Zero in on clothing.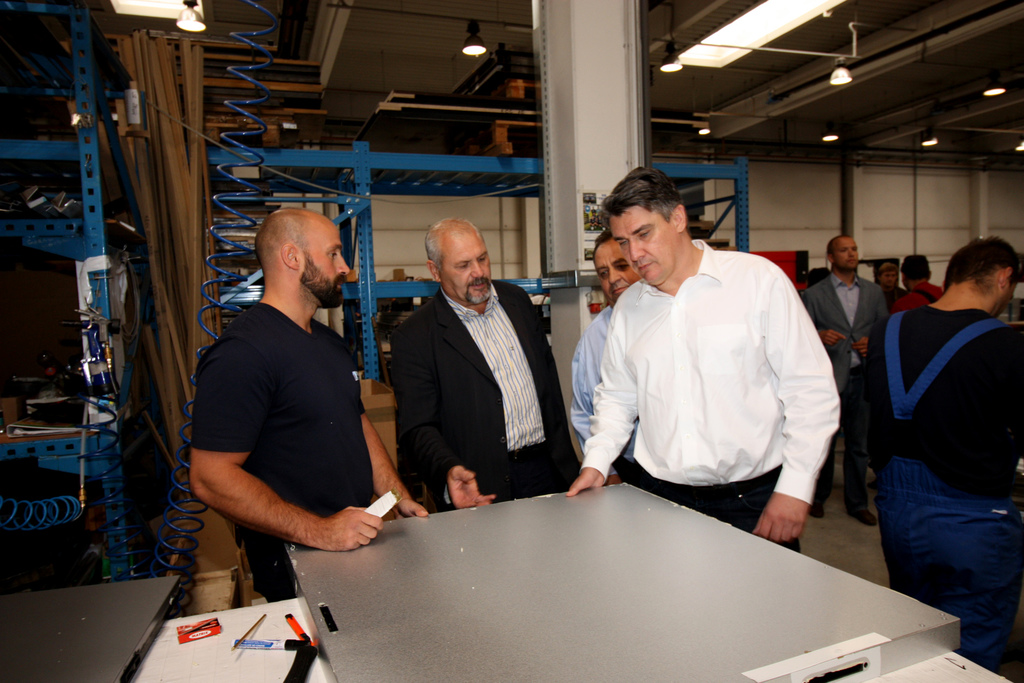
Zeroed in: detection(187, 298, 372, 604).
